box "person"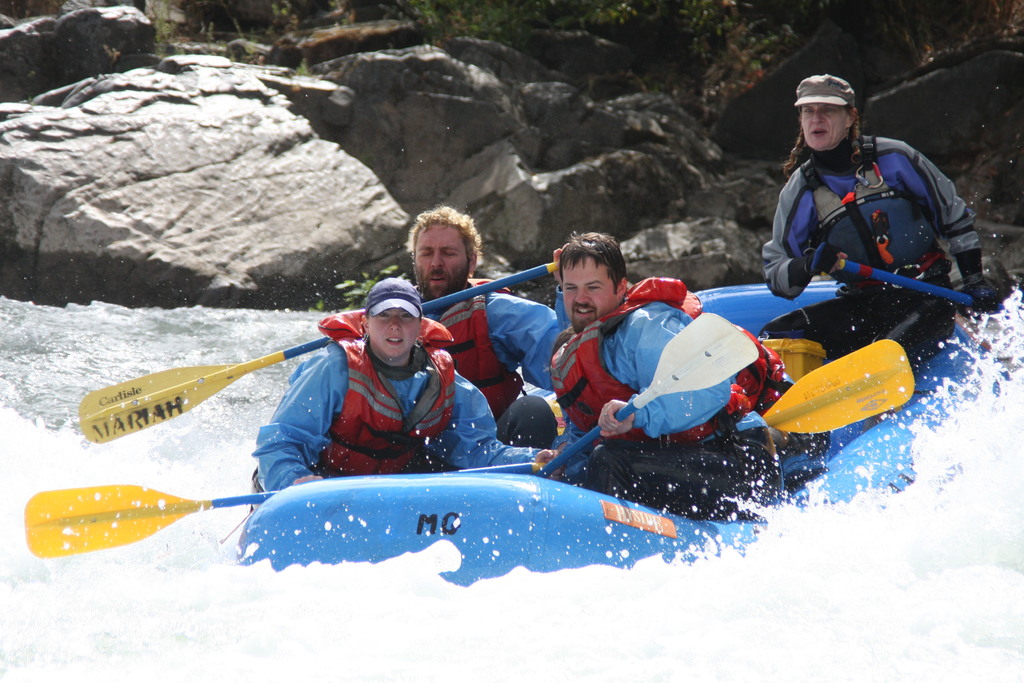
select_region(338, 209, 566, 441)
